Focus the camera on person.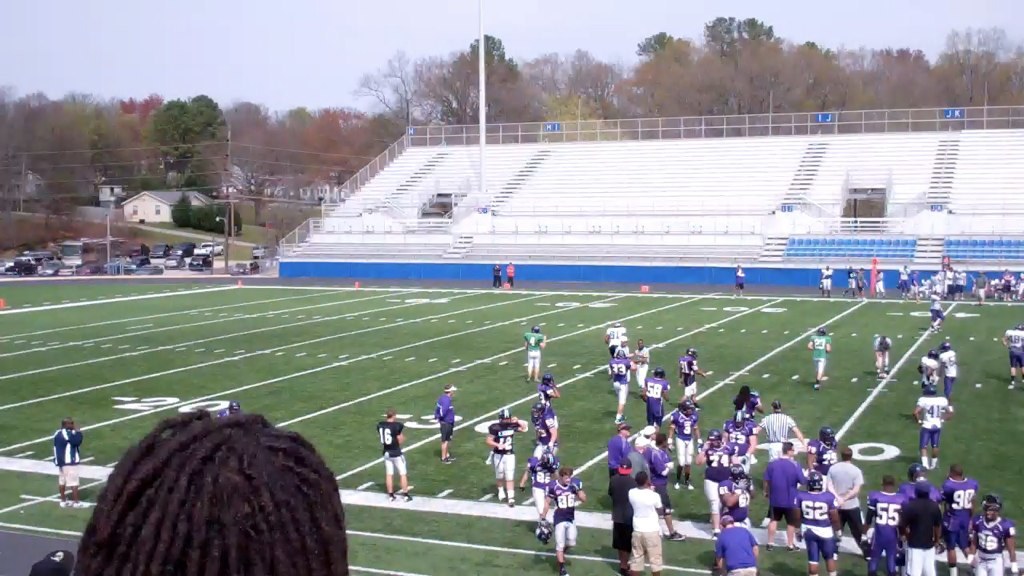
Focus region: x1=682, y1=345, x2=714, y2=400.
